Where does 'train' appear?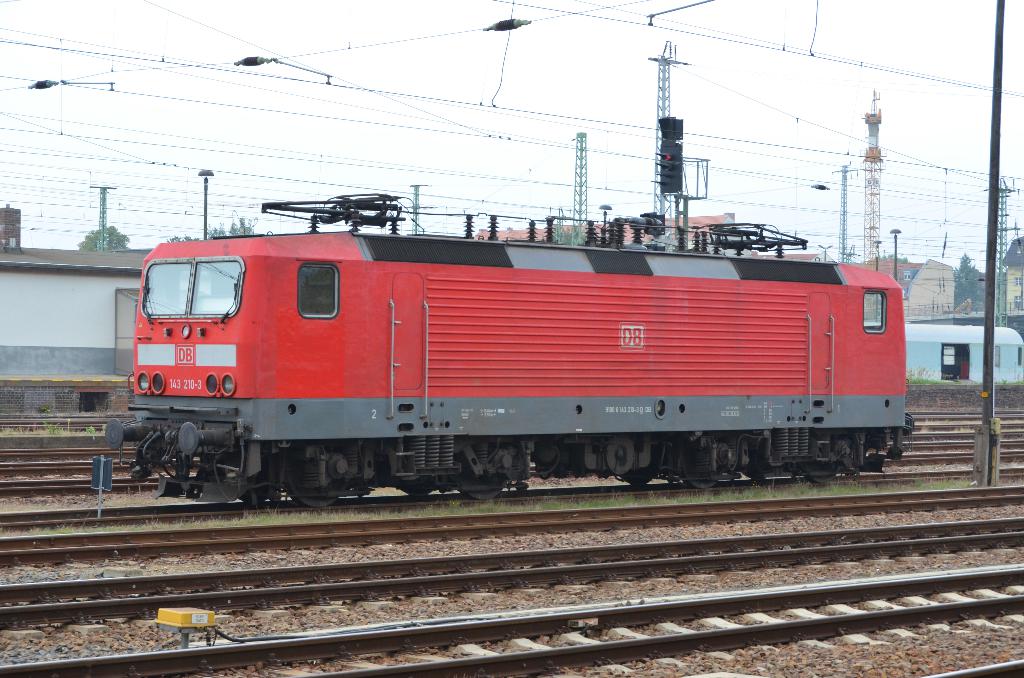
Appears at rect(102, 192, 910, 512).
